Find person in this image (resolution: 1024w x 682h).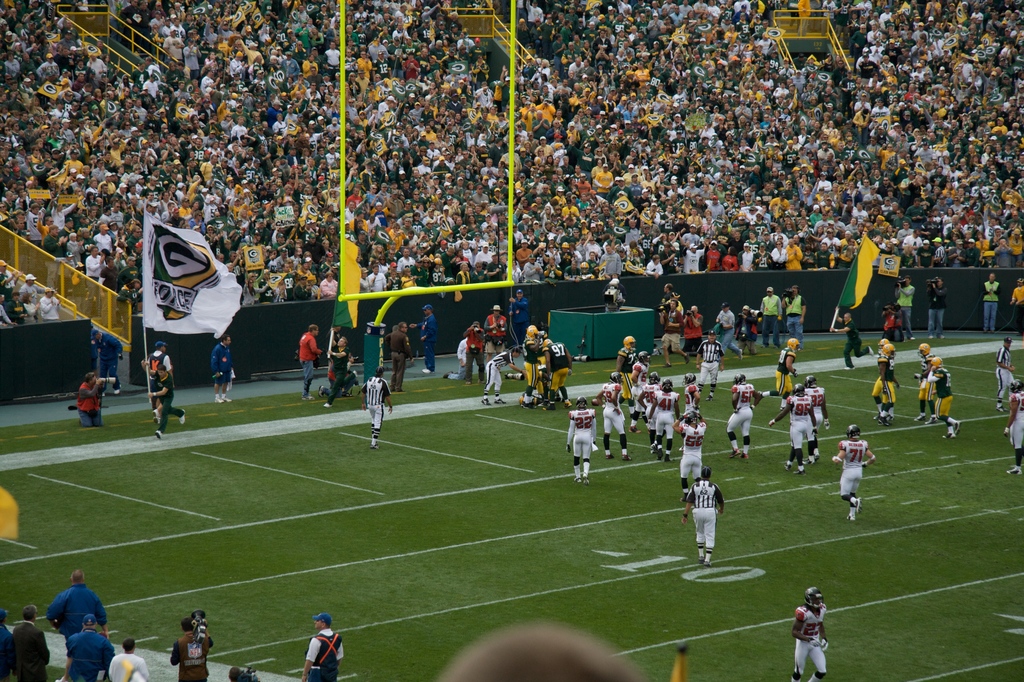
52 143 81 179.
